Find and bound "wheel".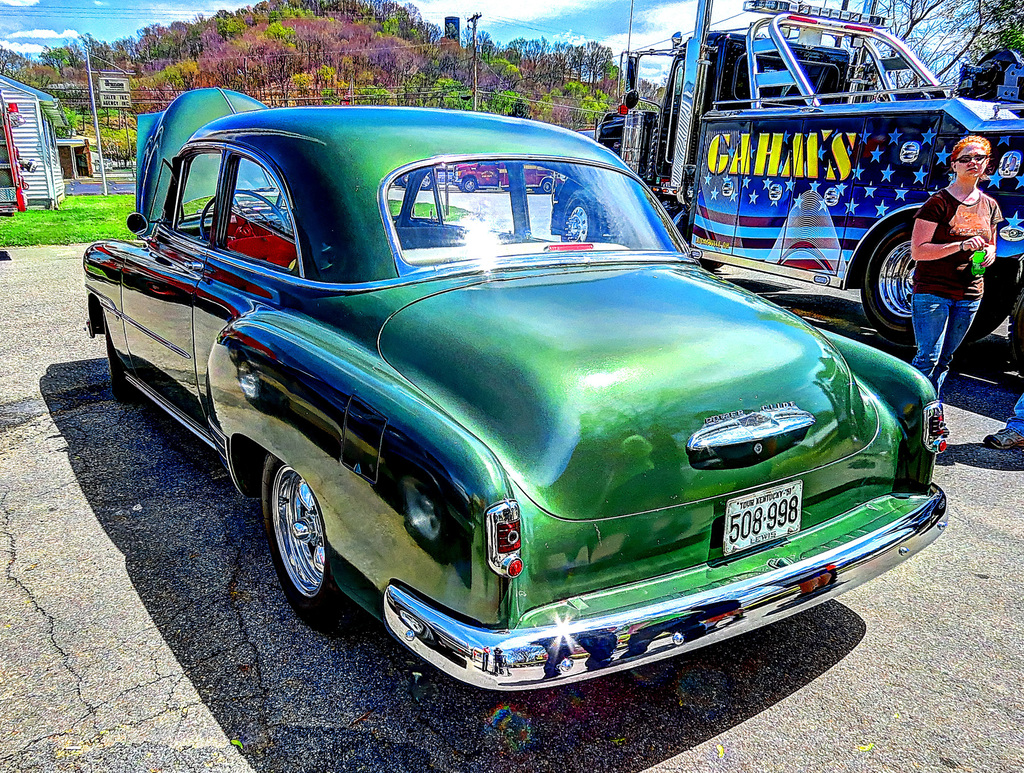
Bound: bbox=(95, 320, 140, 394).
